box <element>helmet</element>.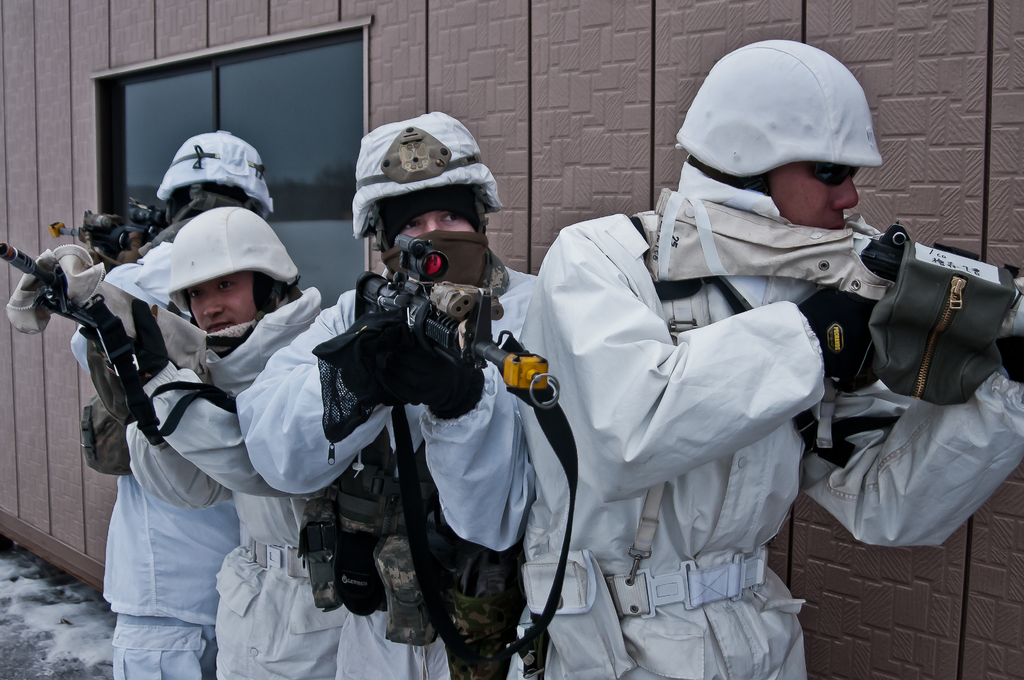
[166, 206, 303, 318].
